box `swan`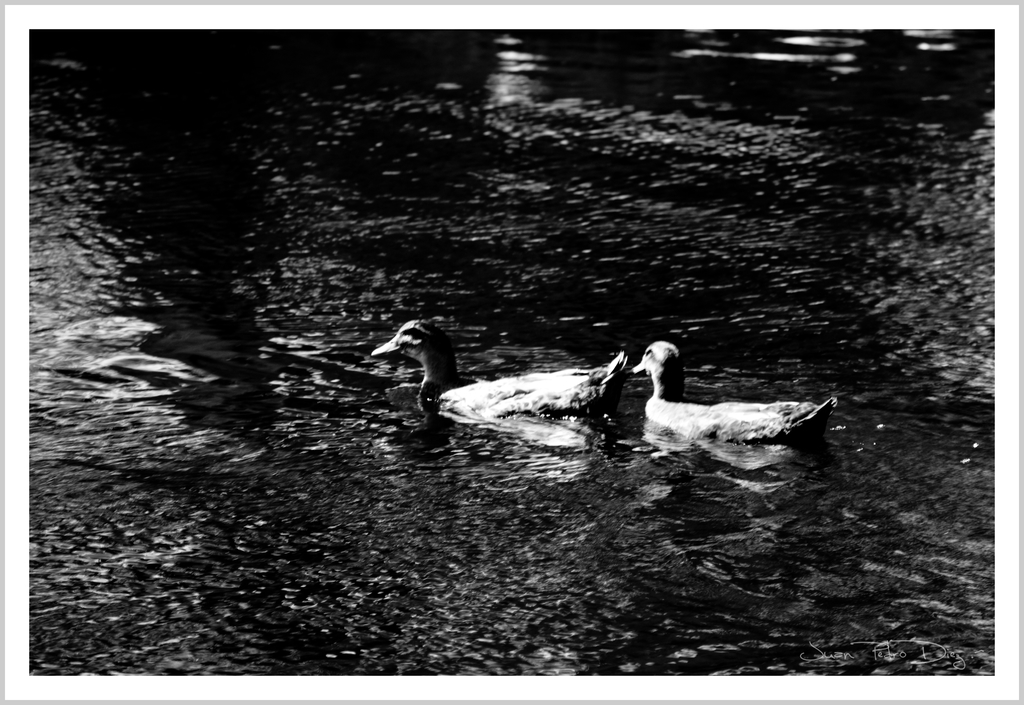
629 353 856 458
